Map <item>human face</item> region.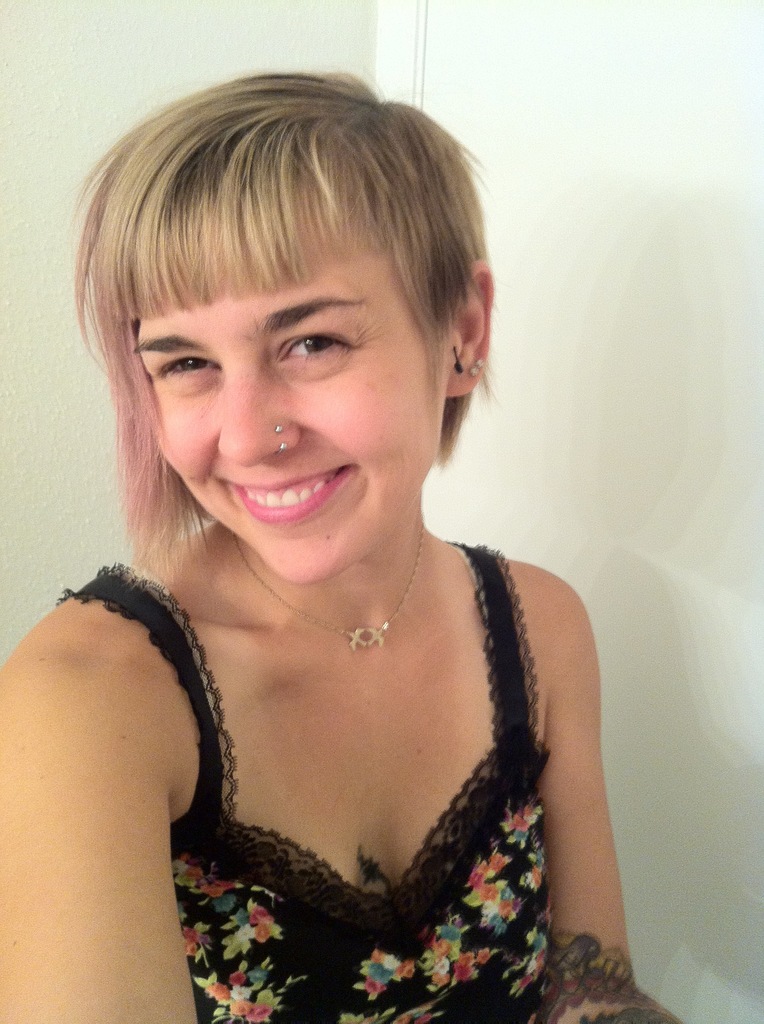
Mapped to pyautogui.locateOnScreen(132, 287, 431, 581).
